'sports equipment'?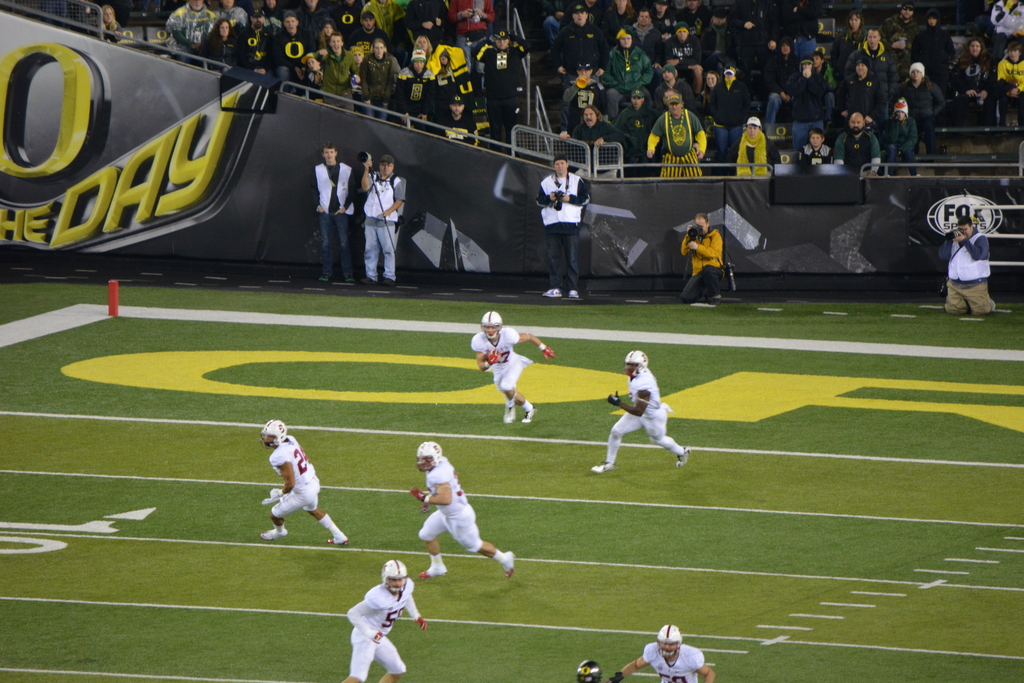
bbox=(622, 348, 648, 379)
